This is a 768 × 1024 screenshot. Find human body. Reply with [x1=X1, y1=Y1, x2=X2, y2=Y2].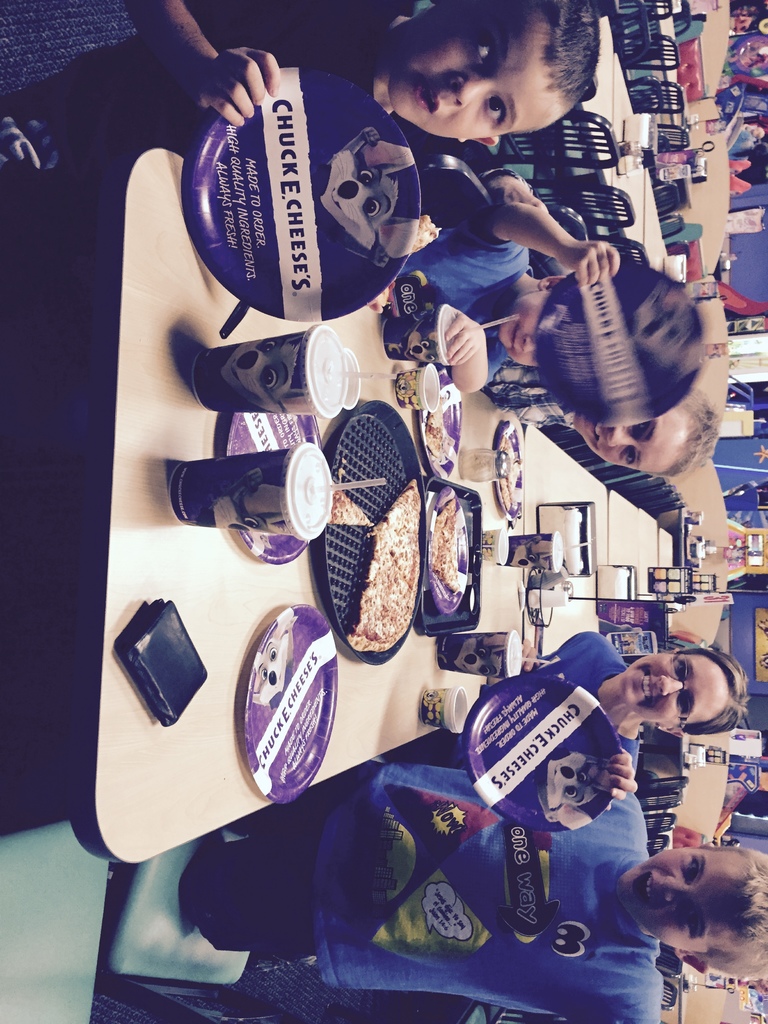
[x1=387, y1=162, x2=630, y2=400].
